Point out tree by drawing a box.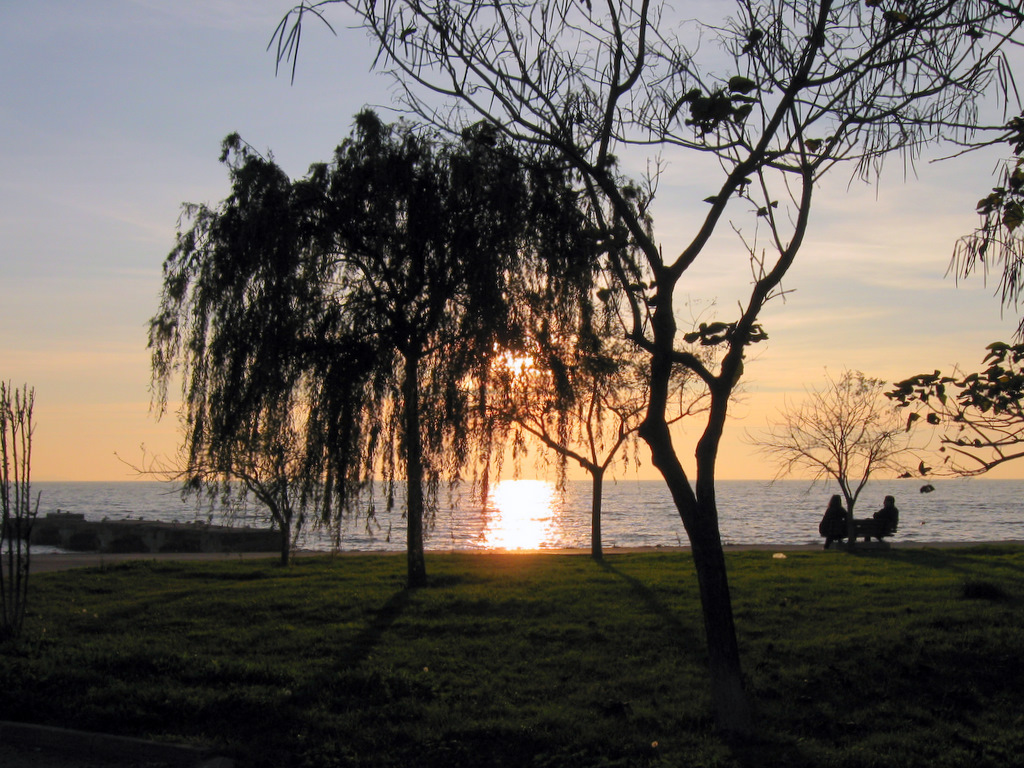
(left=460, top=300, right=762, bottom=567).
